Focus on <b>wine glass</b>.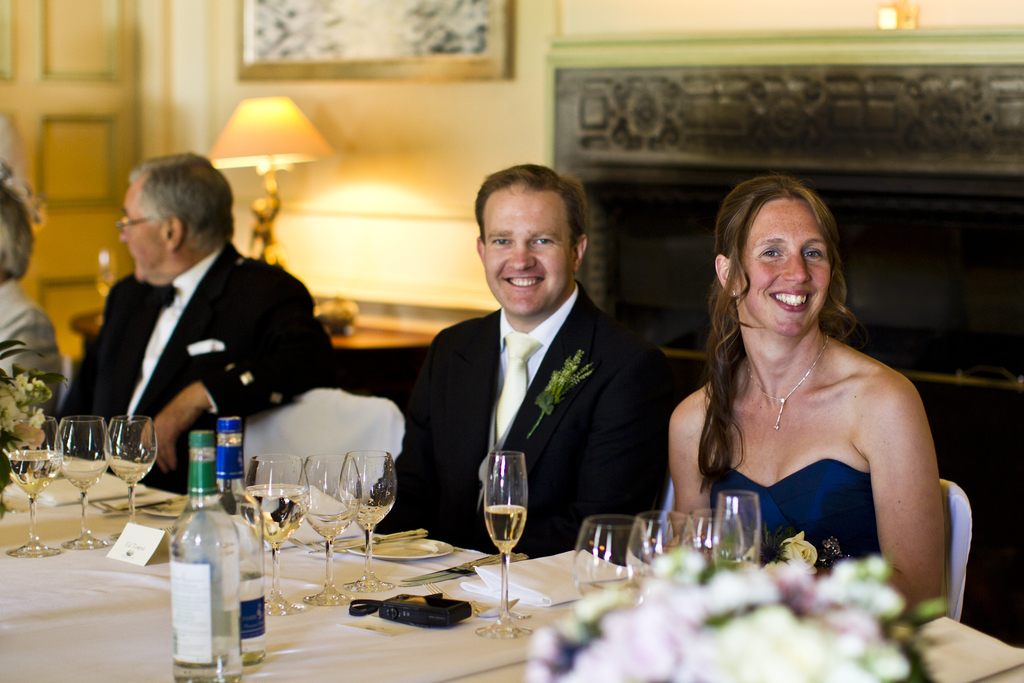
Focused at (x1=562, y1=514, x2=653, y2=603).
